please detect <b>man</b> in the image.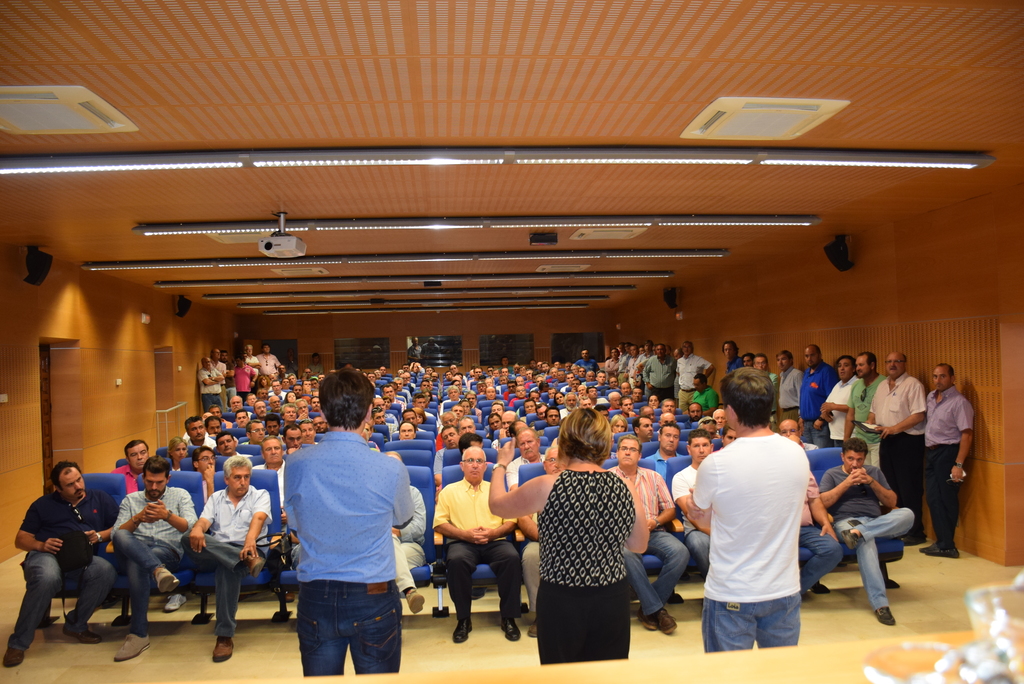
(x1=634, y1=415, x2=654, y2=442).
